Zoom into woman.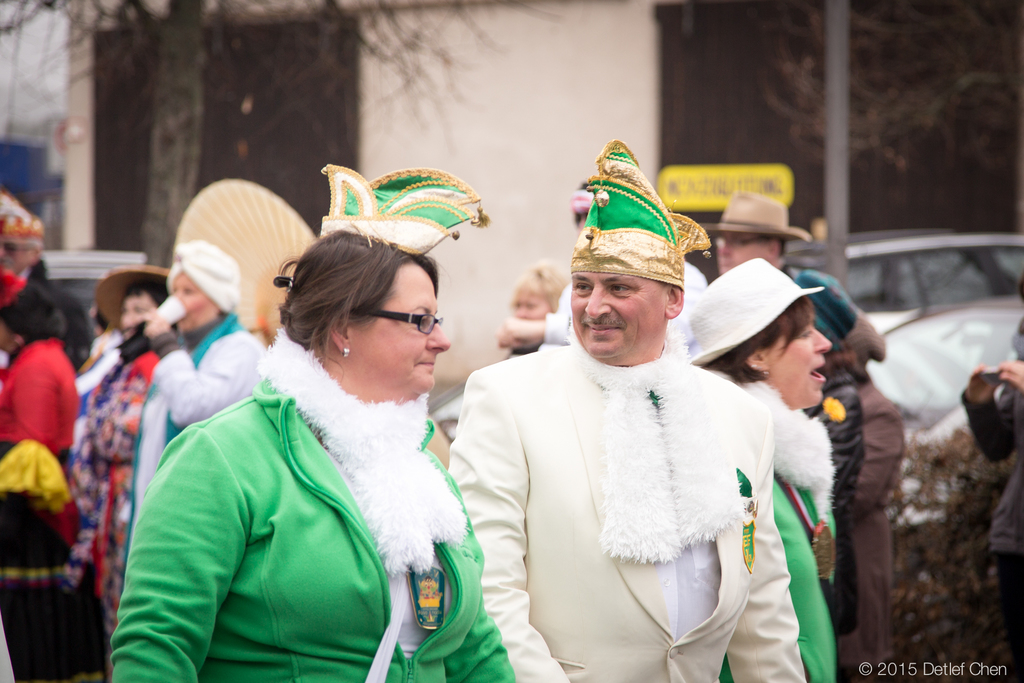
Zoom target: [x1=506, y1=256, x2=570, y2=361].
